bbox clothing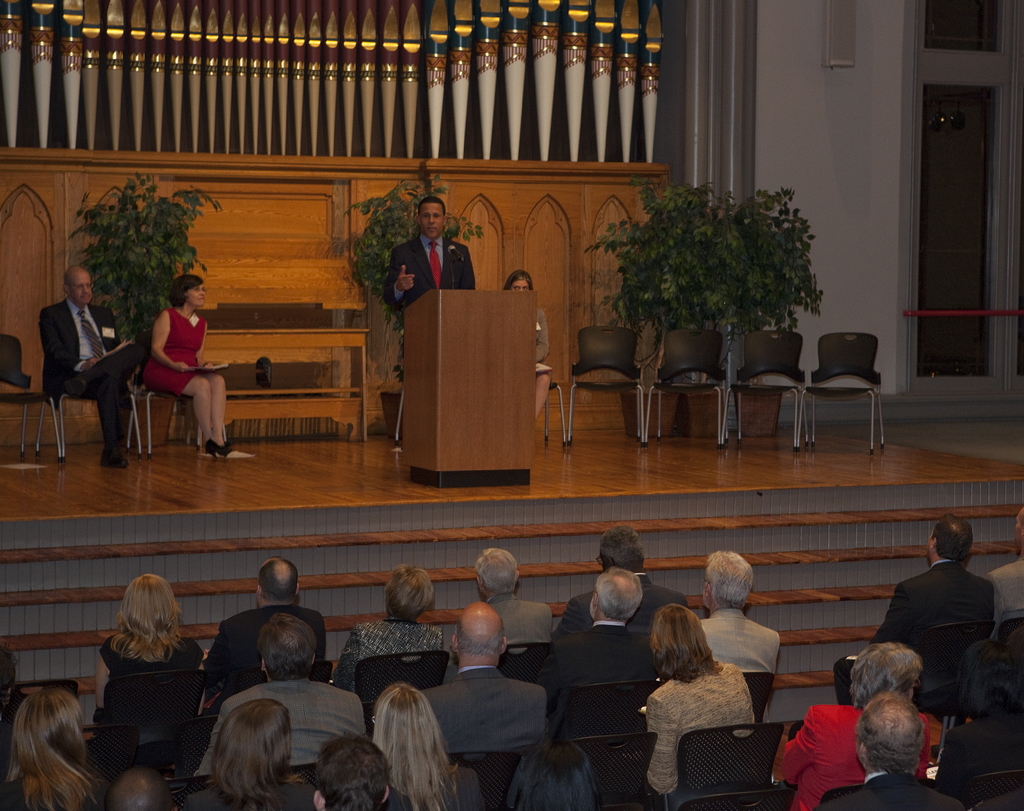
x1=550, y1=627, x2=667, y2=698
